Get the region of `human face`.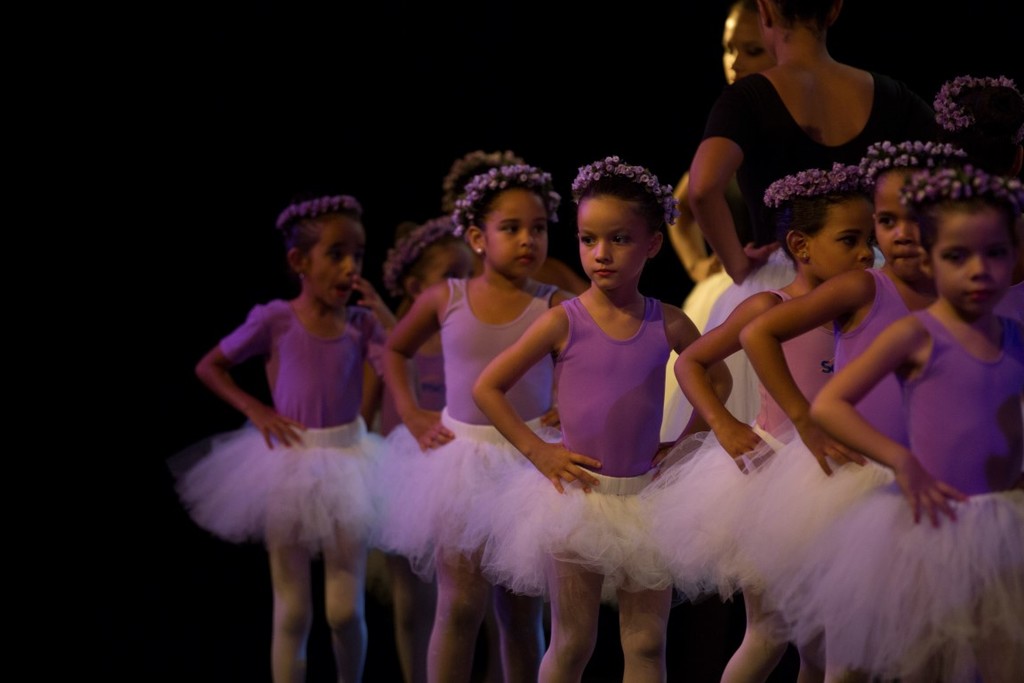
[483,183,548,281].
